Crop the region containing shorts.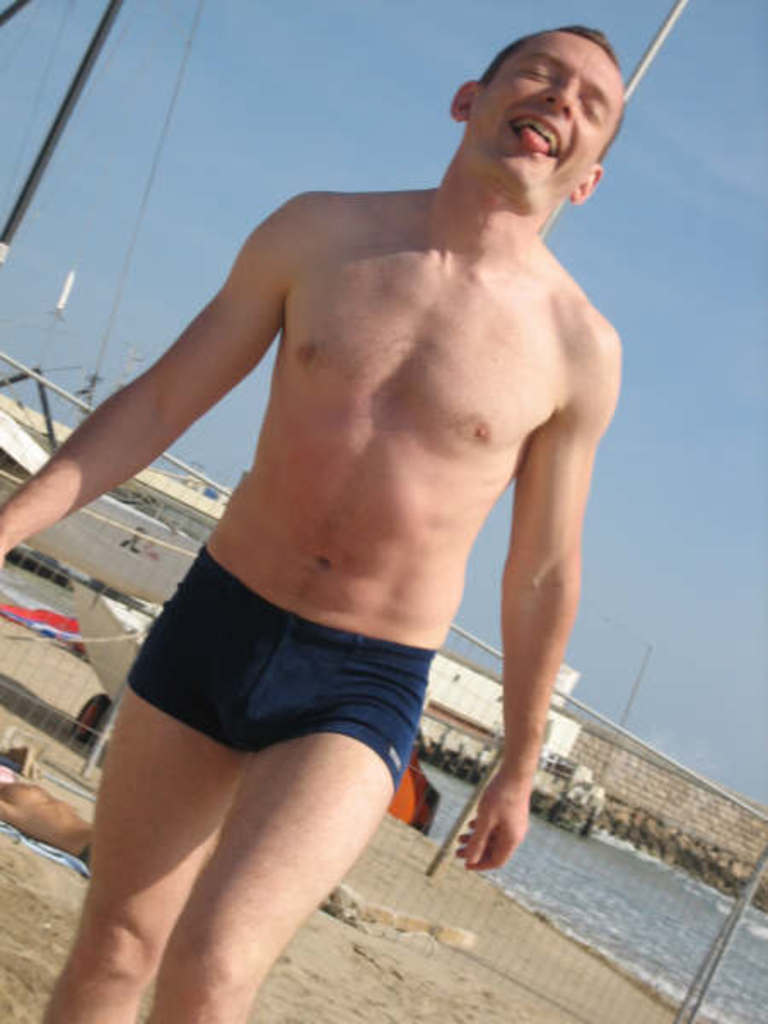
Crop region: Rect(84, 589, 519, 785).
